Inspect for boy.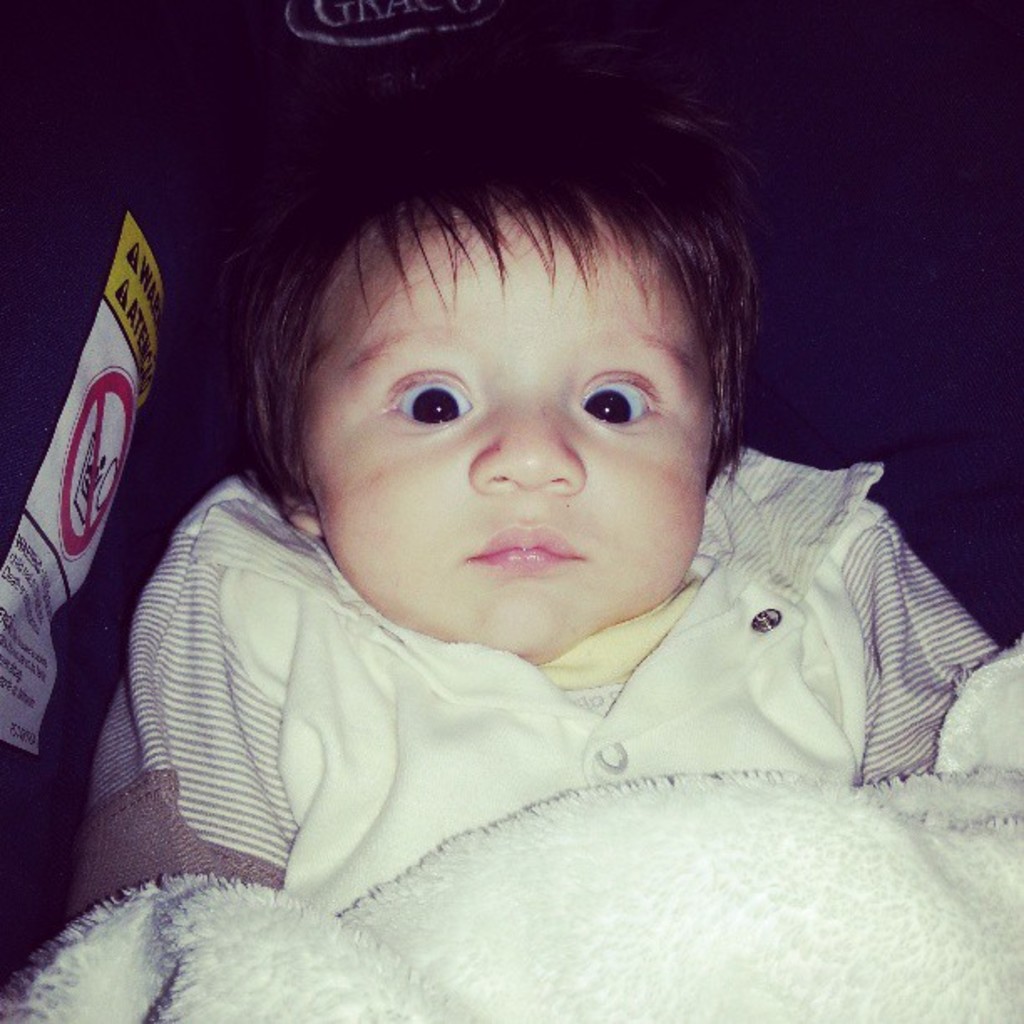
Inspection: {"x1": 42, "y1": 13, "x2": 1022, "y2": 1022}.
